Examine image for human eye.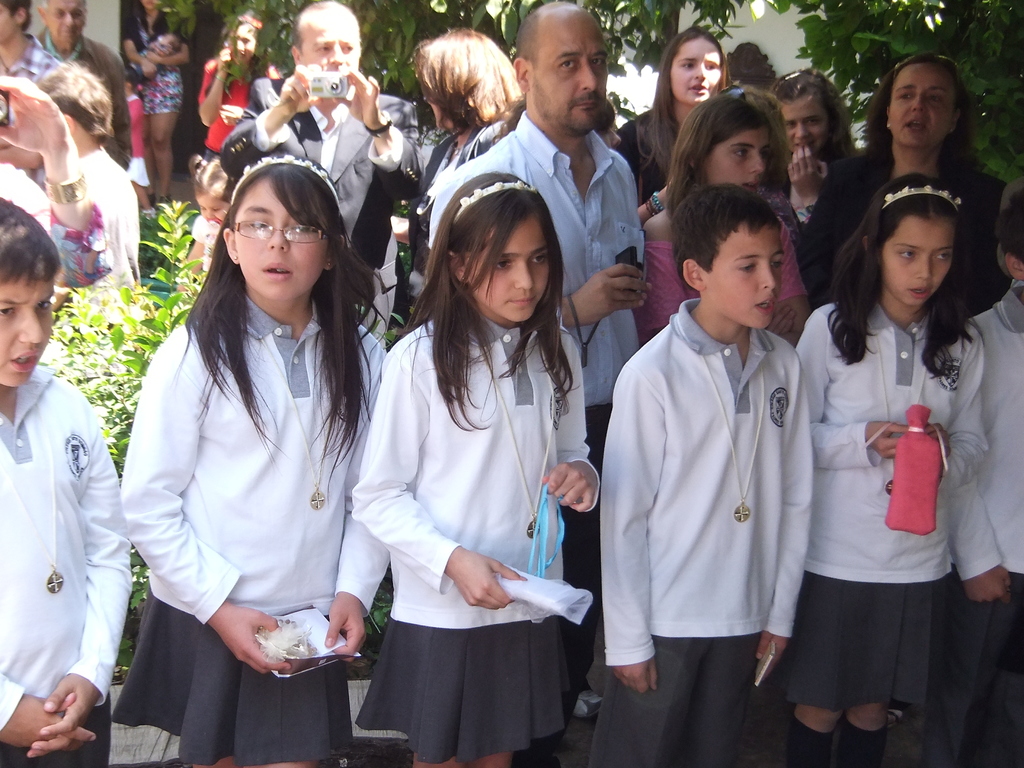
Examination result: [left=291, top=221, right=313, bottom=235].
